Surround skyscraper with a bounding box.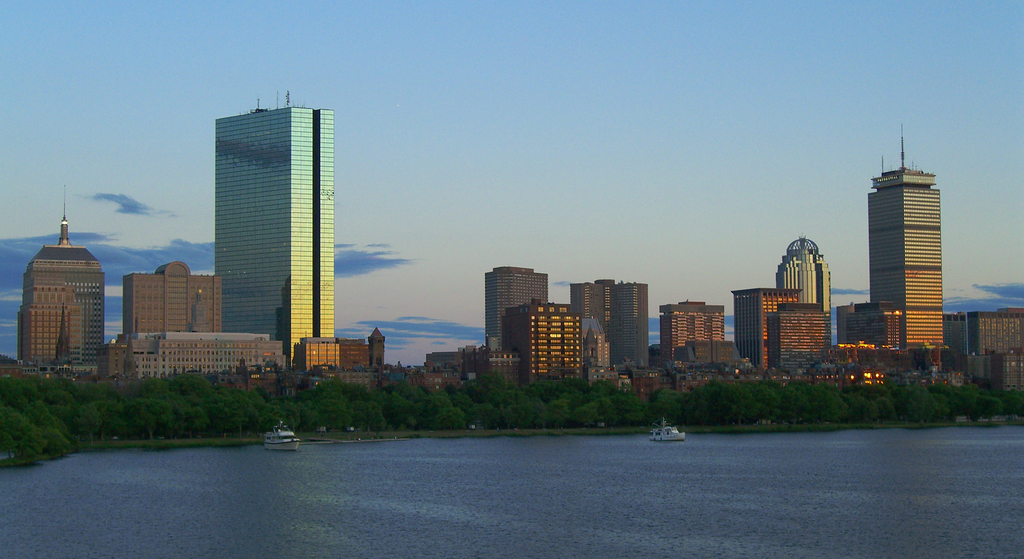
x1=867 y1=126 x2=947 y2=349.
